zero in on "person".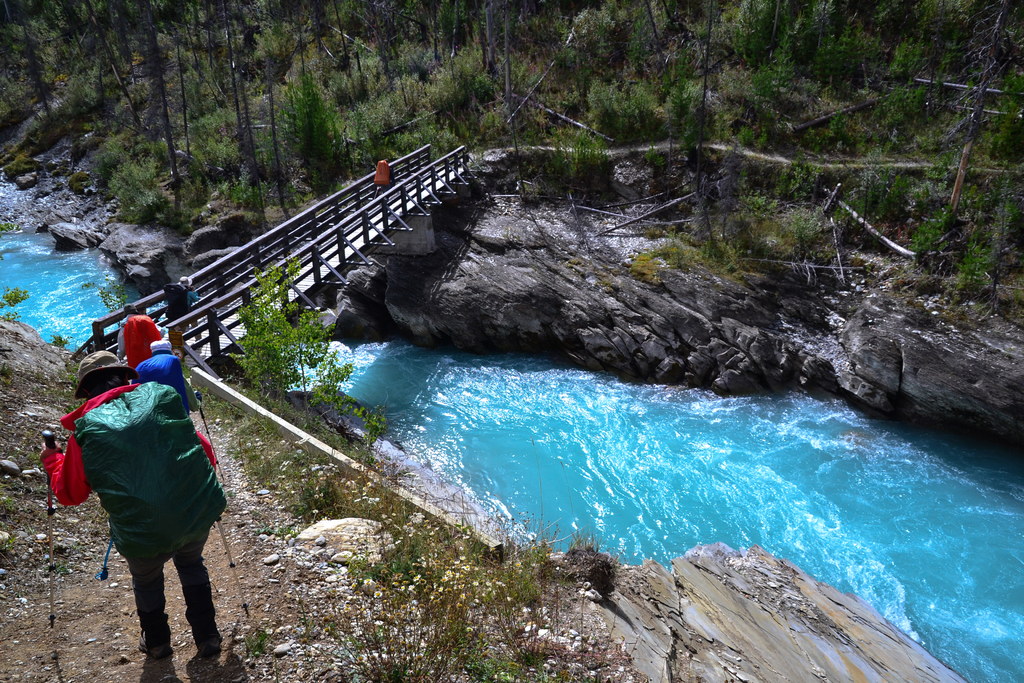
Zeroed in: (37,350,234,657).
